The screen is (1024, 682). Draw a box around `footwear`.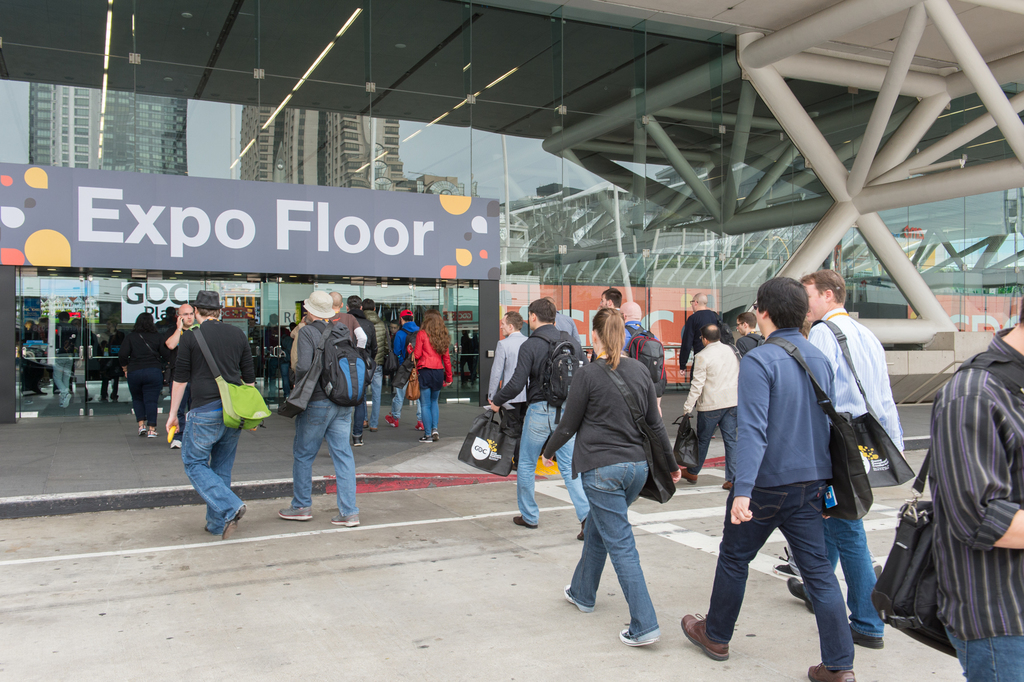
pyautogui.locateOnScreen(511, 515, 535, 525).
